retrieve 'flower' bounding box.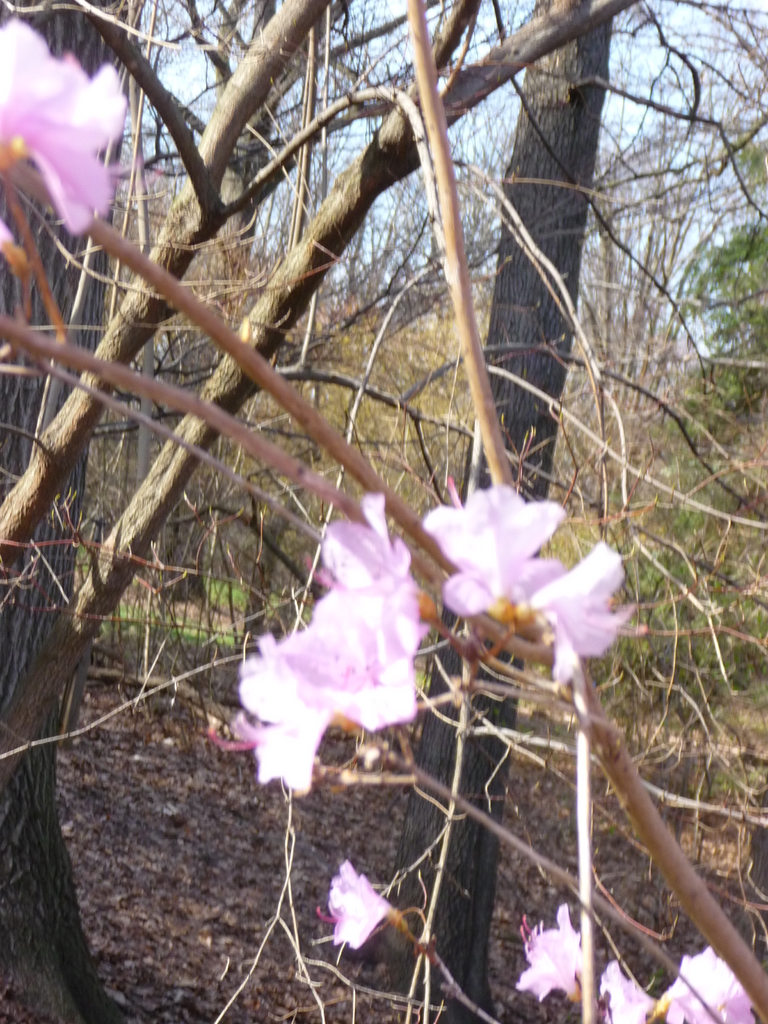
Bounding box: select_region(320, 867, 413, 957).
